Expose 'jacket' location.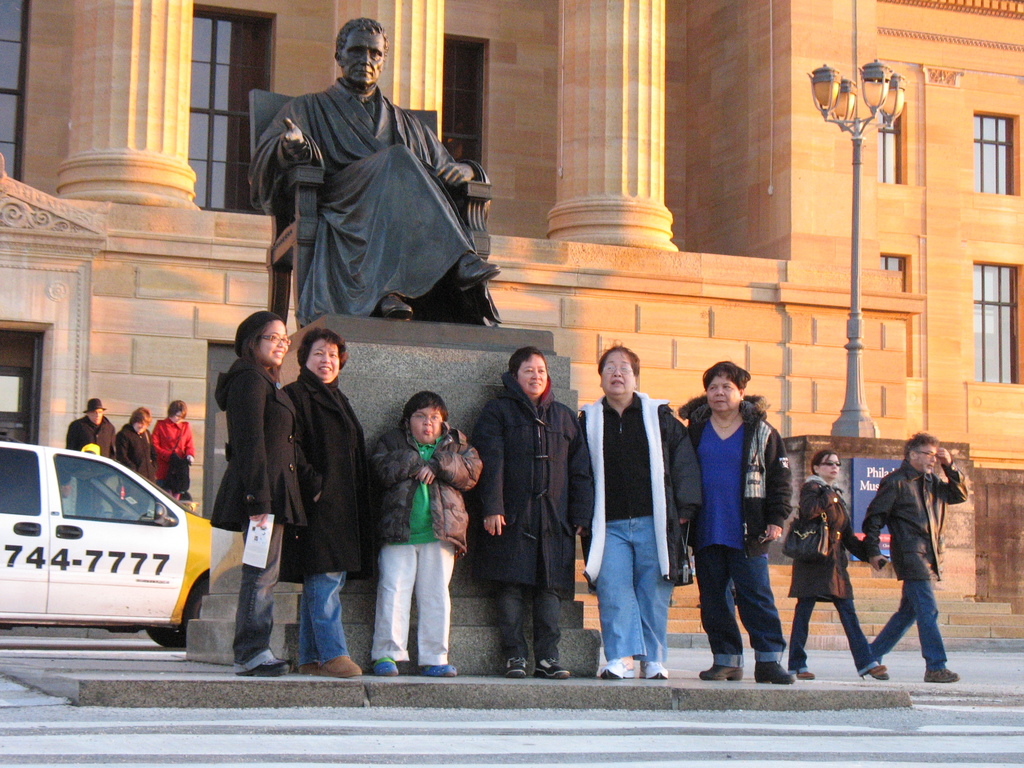
Exposed at x1=673, y1=392, x2=803, y2=560.
